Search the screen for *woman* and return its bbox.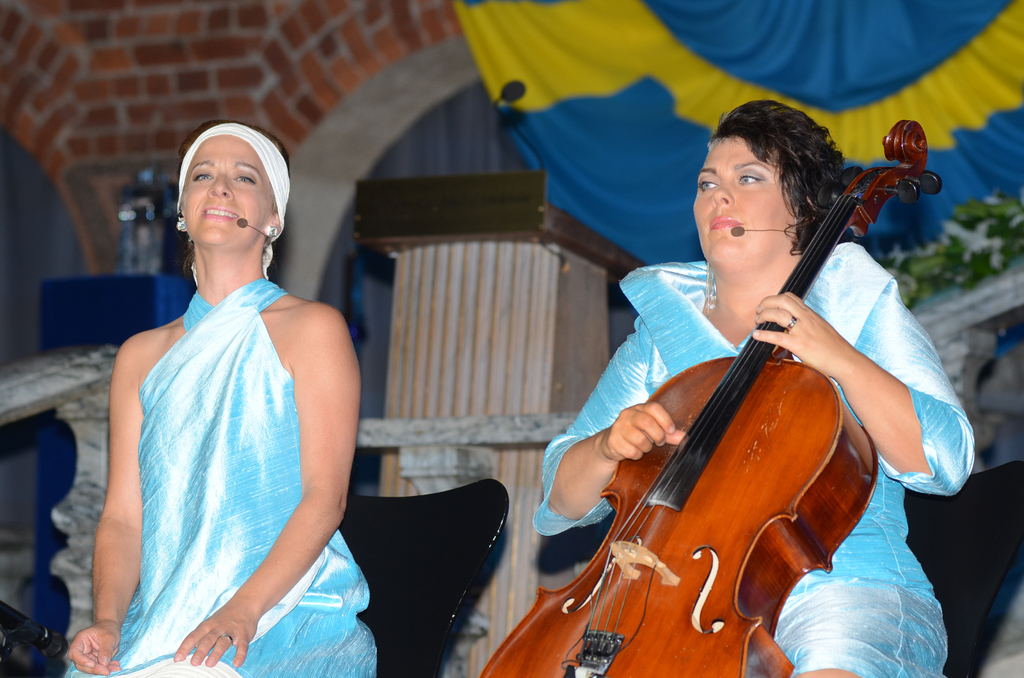
Found: select_region(88, 77, 364, 677).
